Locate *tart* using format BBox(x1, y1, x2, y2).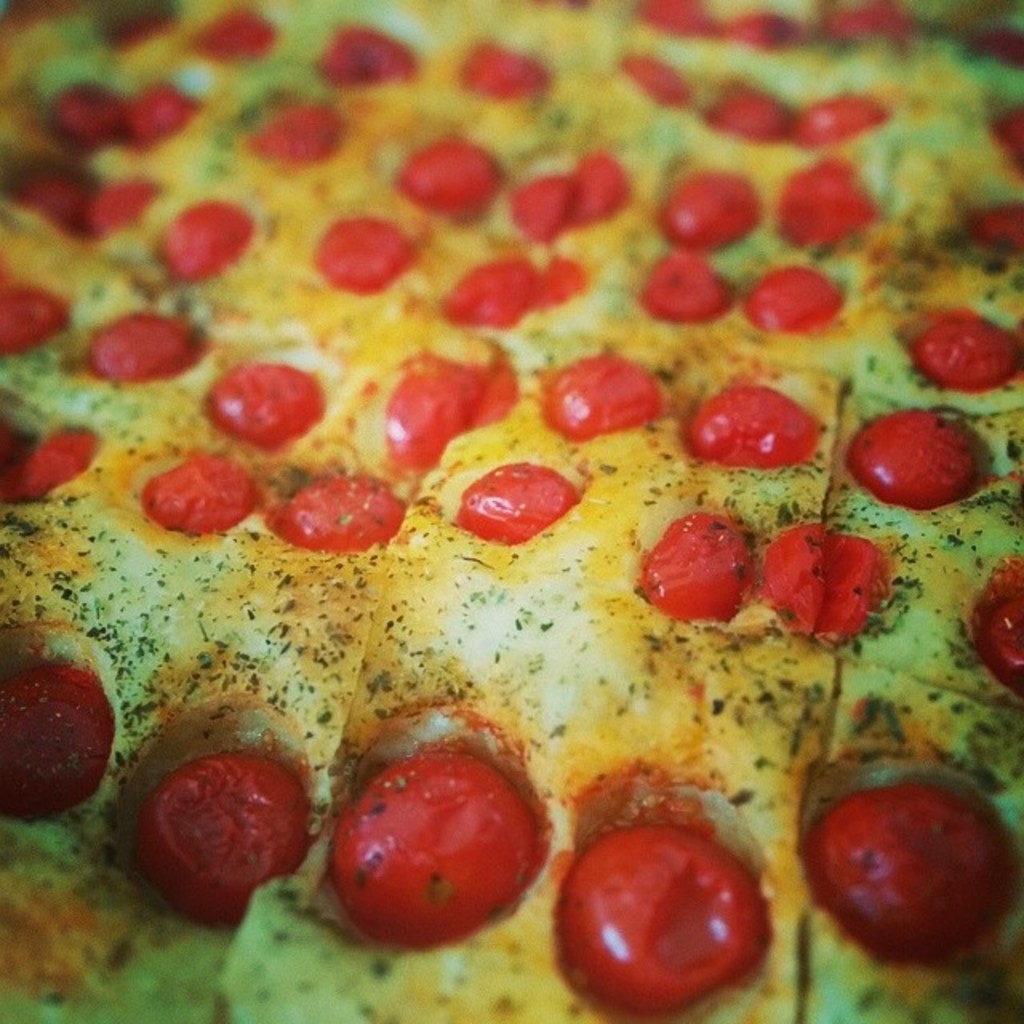
BBox(27, 0, 1023, 1005).
